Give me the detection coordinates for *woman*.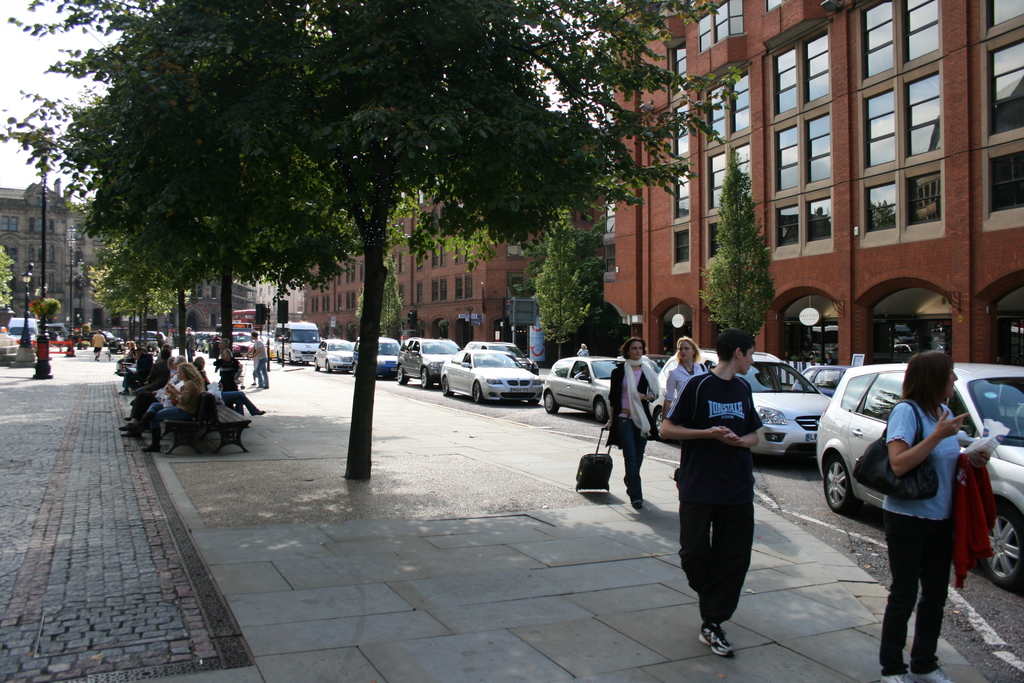
rect(661, 336, 708, 499).
